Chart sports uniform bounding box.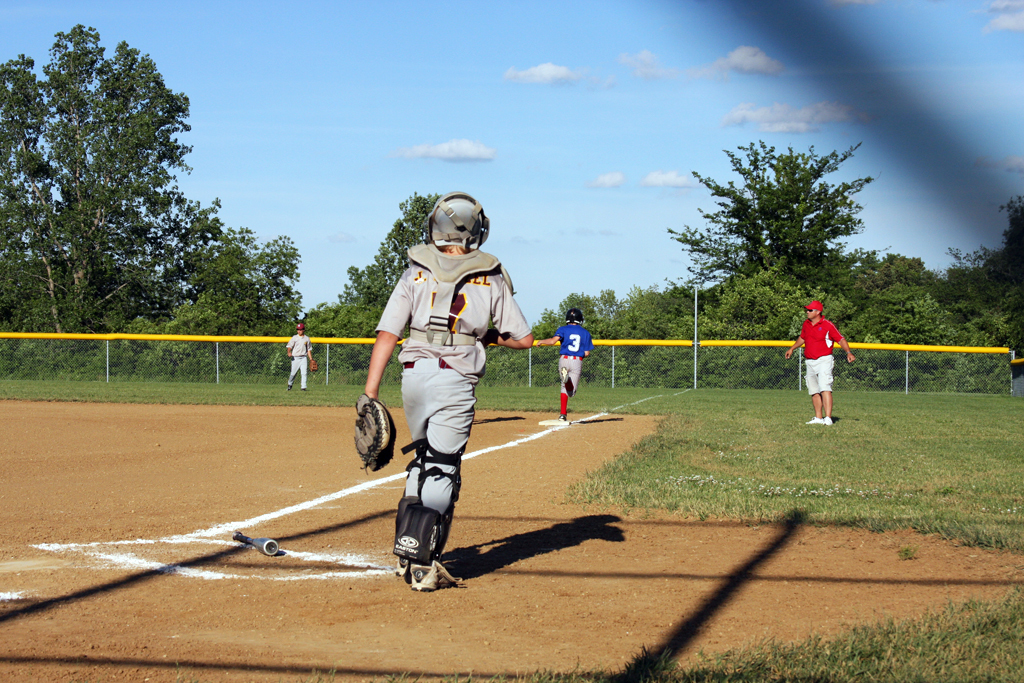
Charted: <region>789, 297, 844, 425</region>.
